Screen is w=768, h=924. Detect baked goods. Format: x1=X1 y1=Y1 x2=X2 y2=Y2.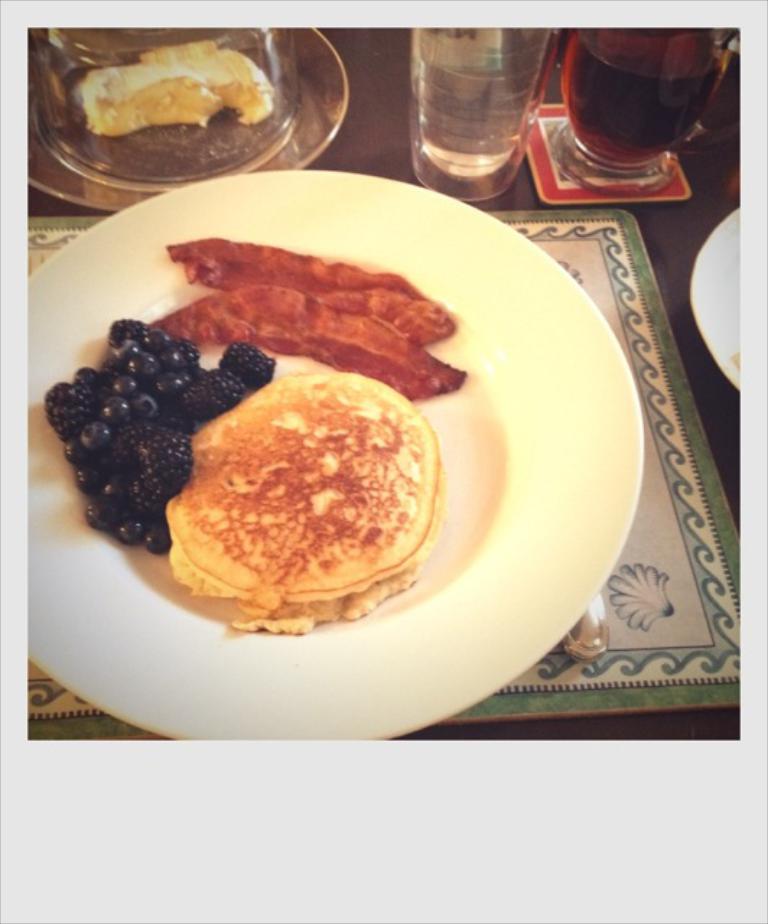
x1=121 y1=280 x2=452 y2=650.
